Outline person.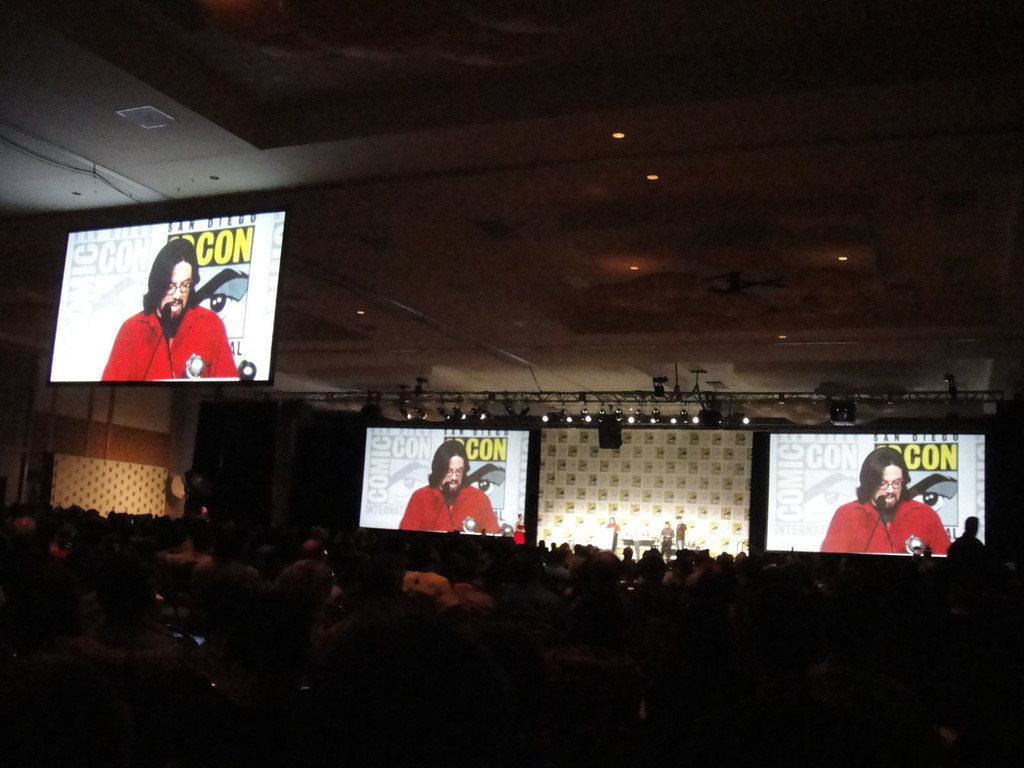
Outline: x1=675, y1=516, x2=690, y2=547.
